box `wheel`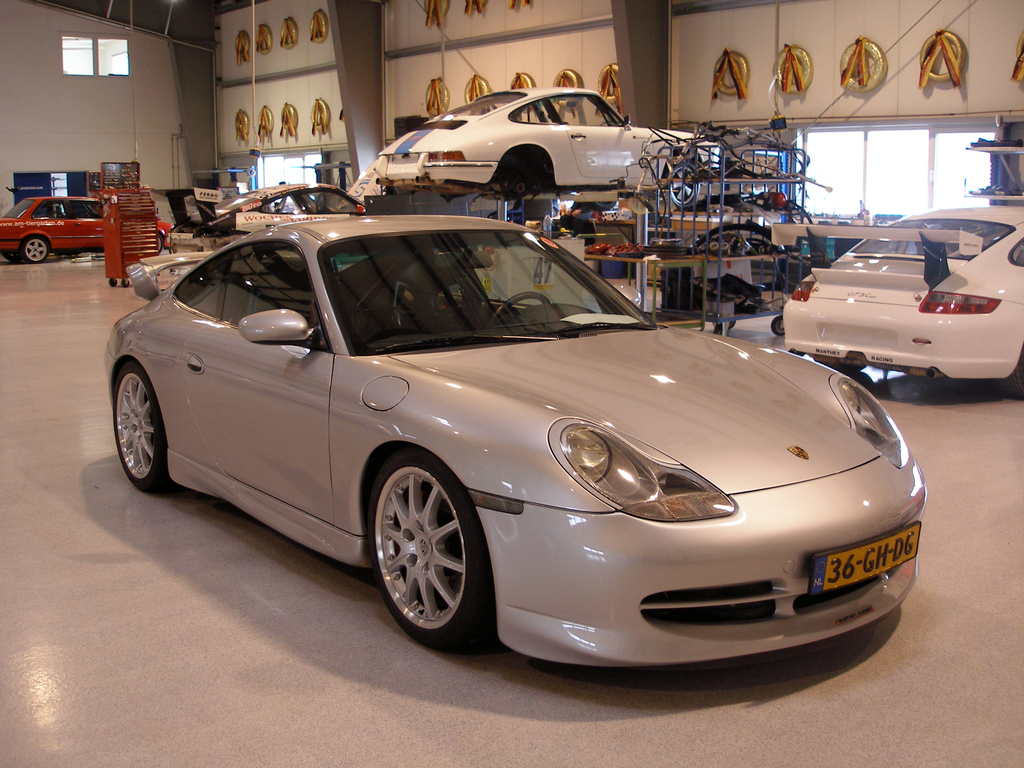
region(1004, 352, 1023, 402)
